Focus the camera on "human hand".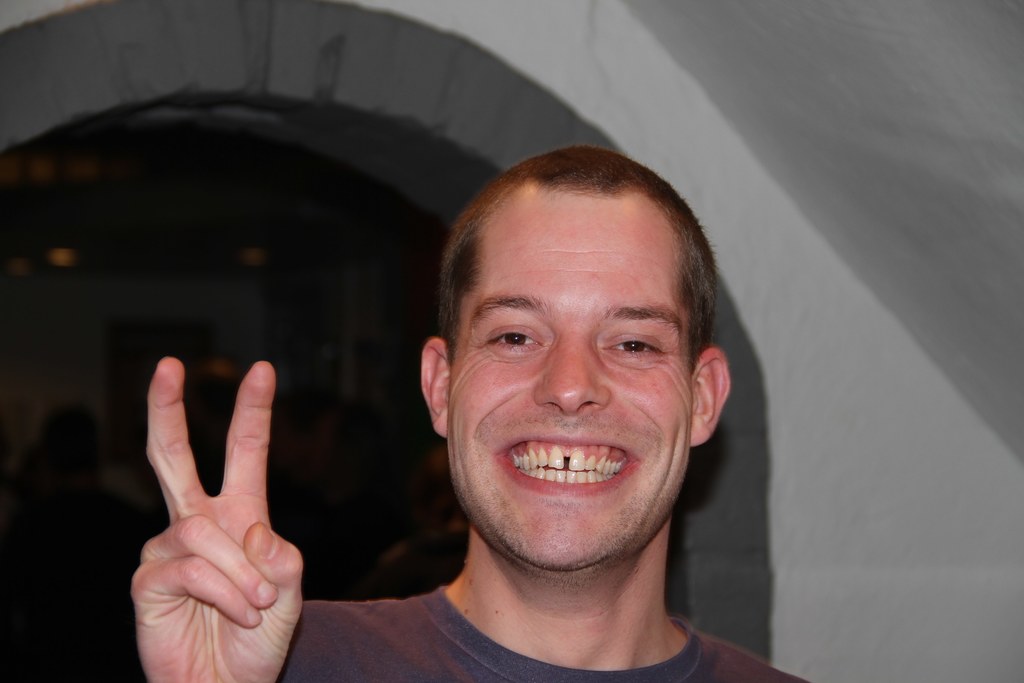
Focus region: x1=124 y1=353 x2=310 y2=662.
